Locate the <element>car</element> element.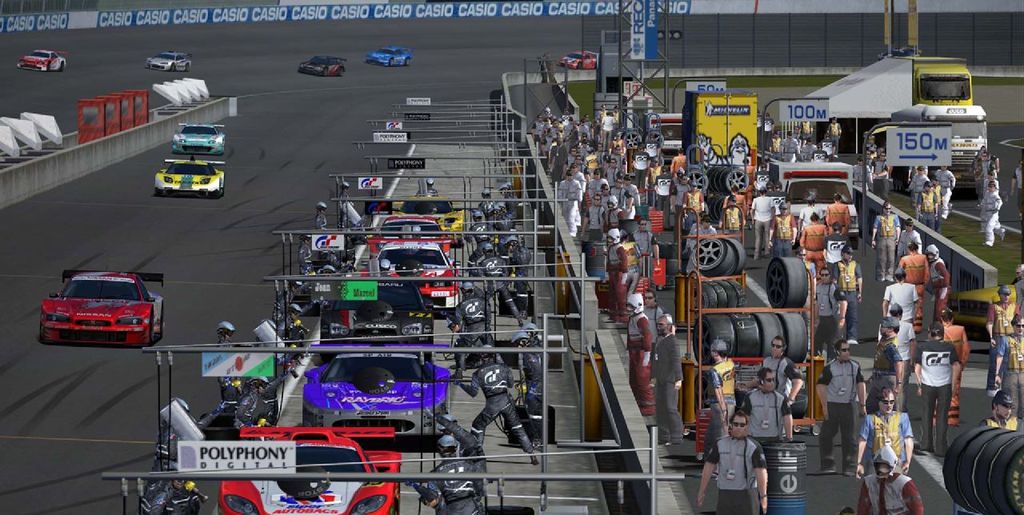
Element bbox: box(299, 331, 450, 450).
